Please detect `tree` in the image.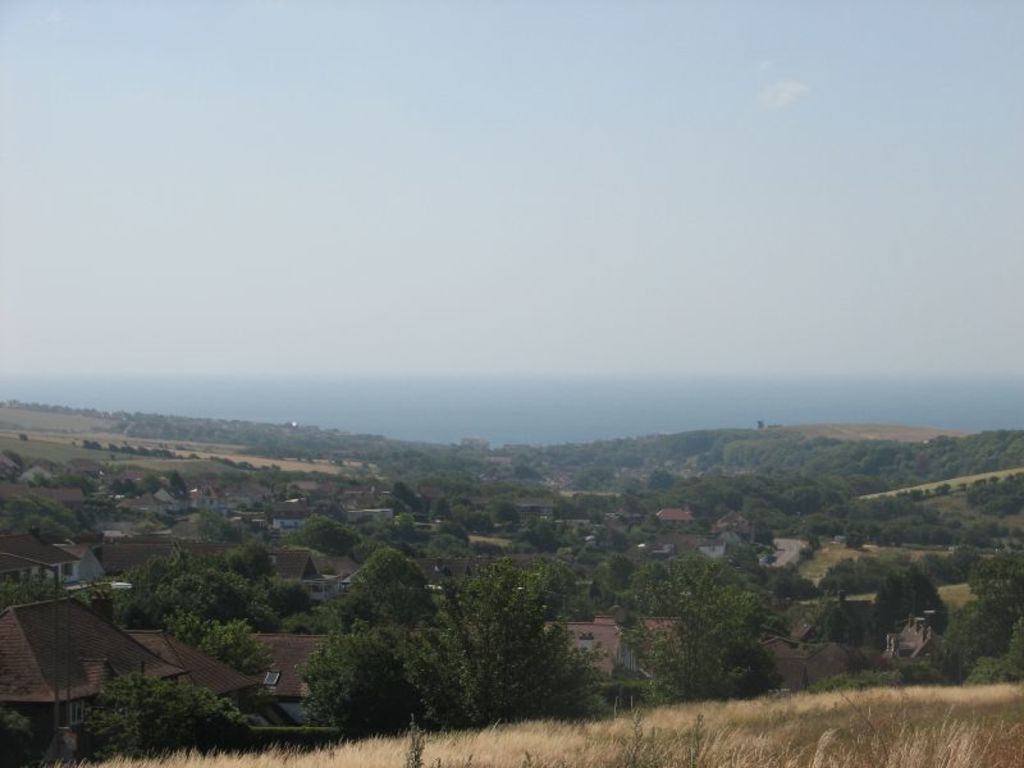
select_region(388, 566, 593, 718).
